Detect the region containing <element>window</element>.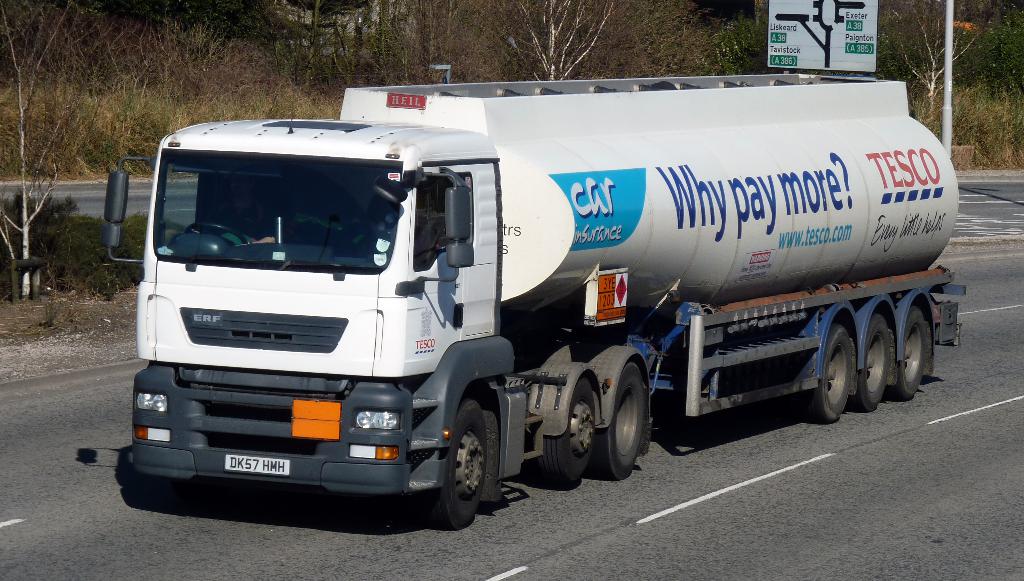
pyautogui.locateOnScreen(161, 170, 201, 245).
